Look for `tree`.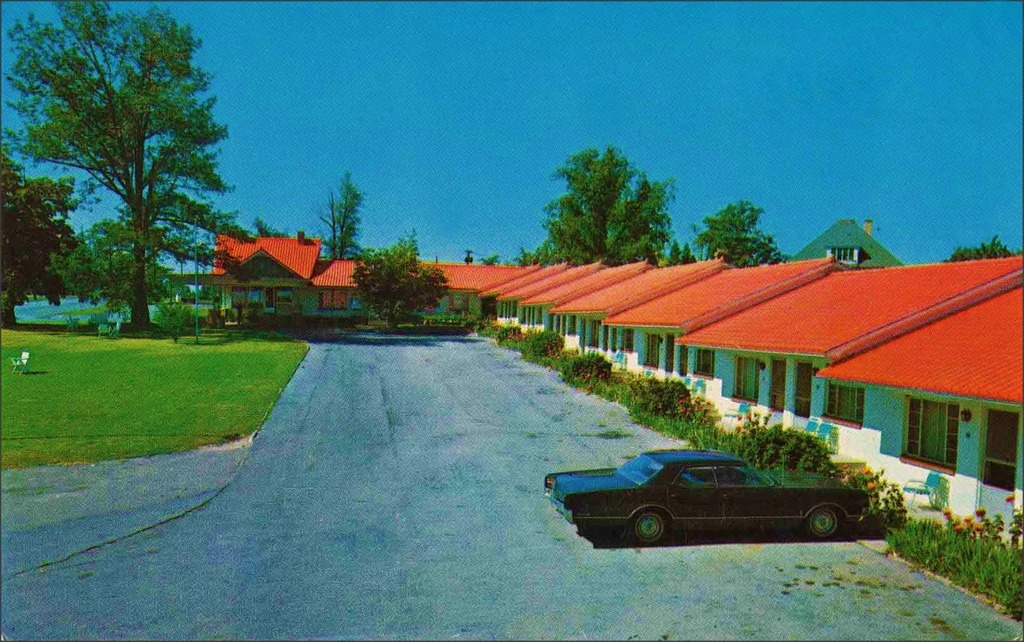
Found: (left=24, top=7, right=229, bottom=362).
